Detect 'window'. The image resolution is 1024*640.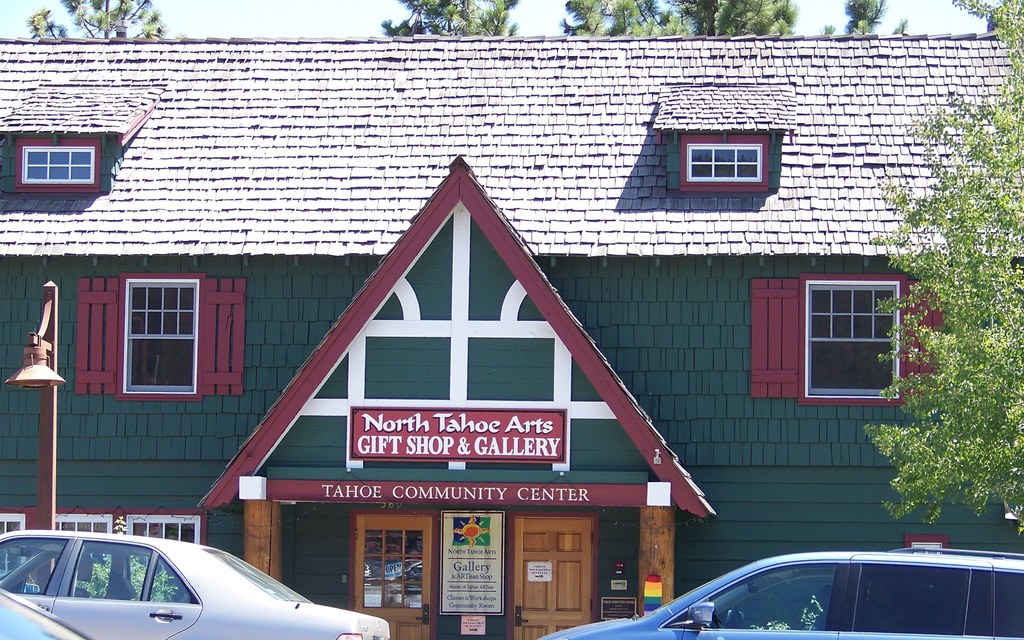
rect(10, 140, 104, 191).
